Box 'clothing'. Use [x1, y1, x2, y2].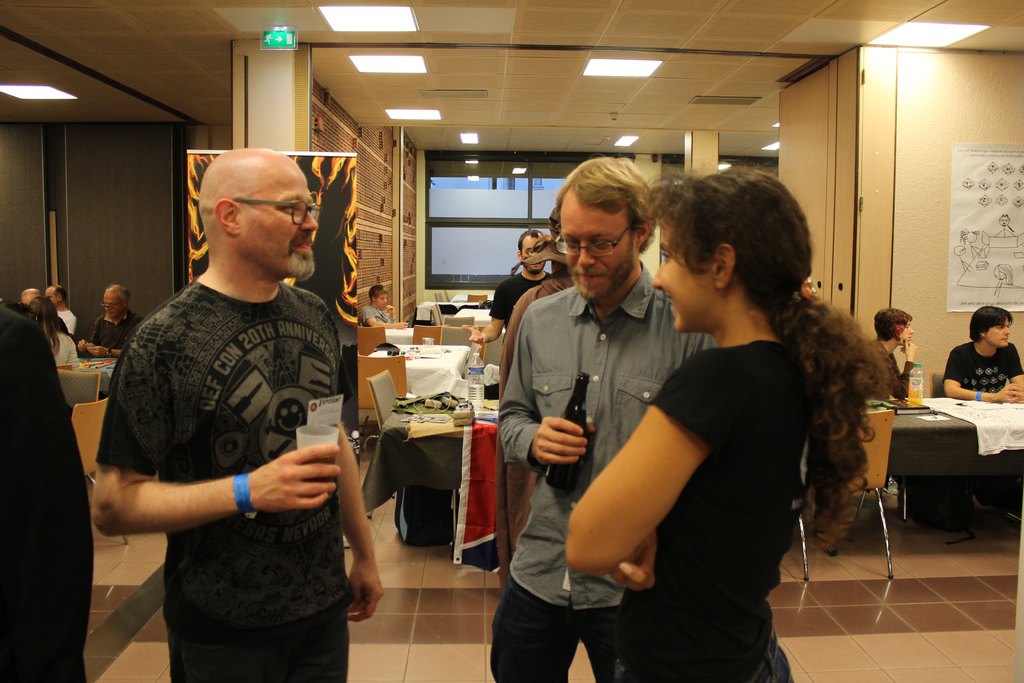
[499, 276, 575, 374].
